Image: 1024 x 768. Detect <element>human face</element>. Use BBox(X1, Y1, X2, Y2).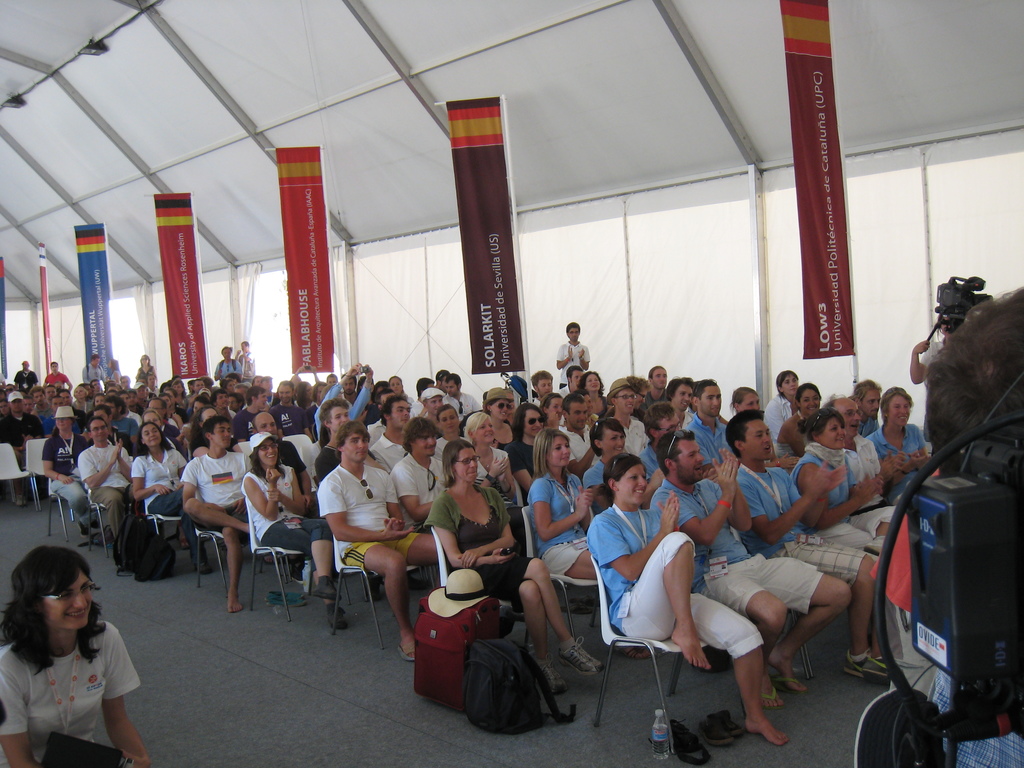
BBox(838, 401, 861, 440).
